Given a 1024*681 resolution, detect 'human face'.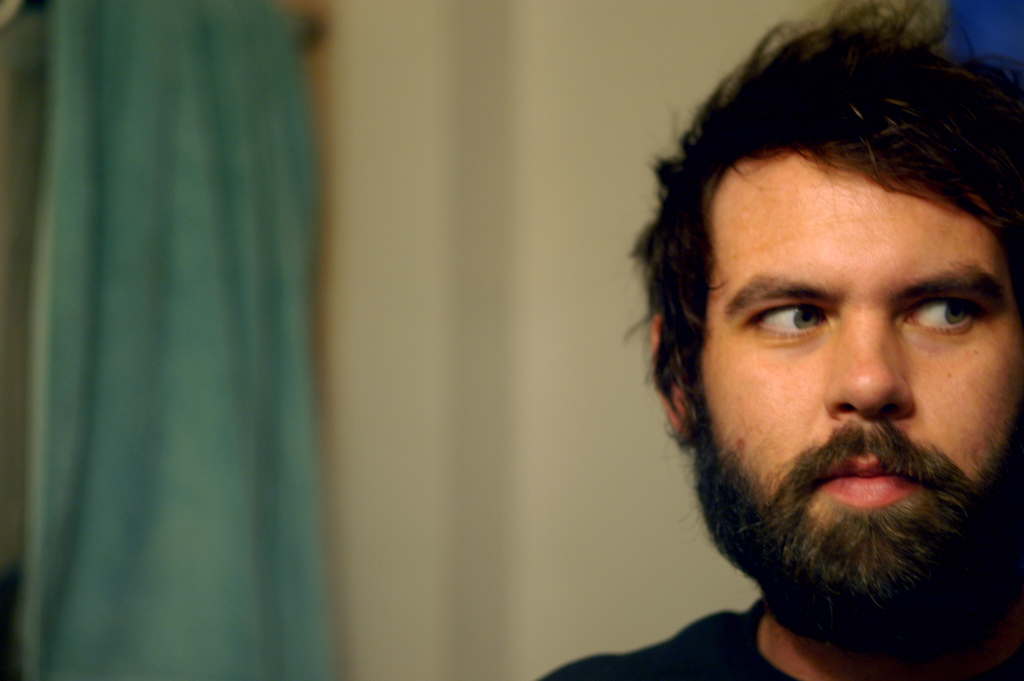
locate(698, 154, 1021, 512).
